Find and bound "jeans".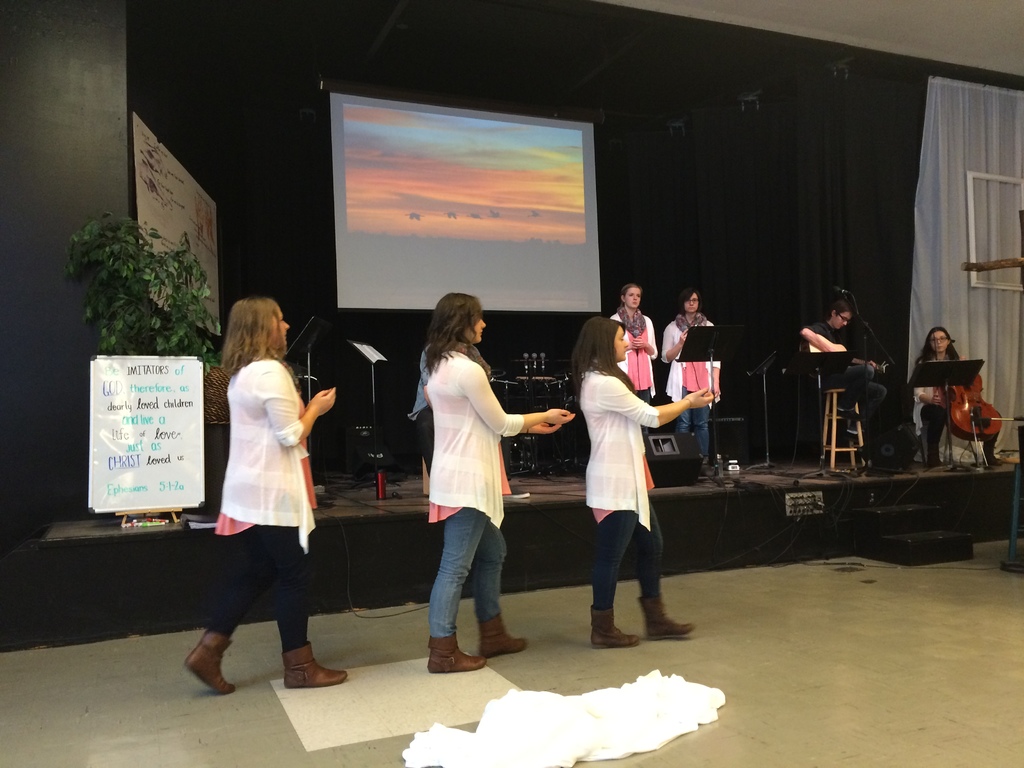
Bound: 431,504,503,637.
